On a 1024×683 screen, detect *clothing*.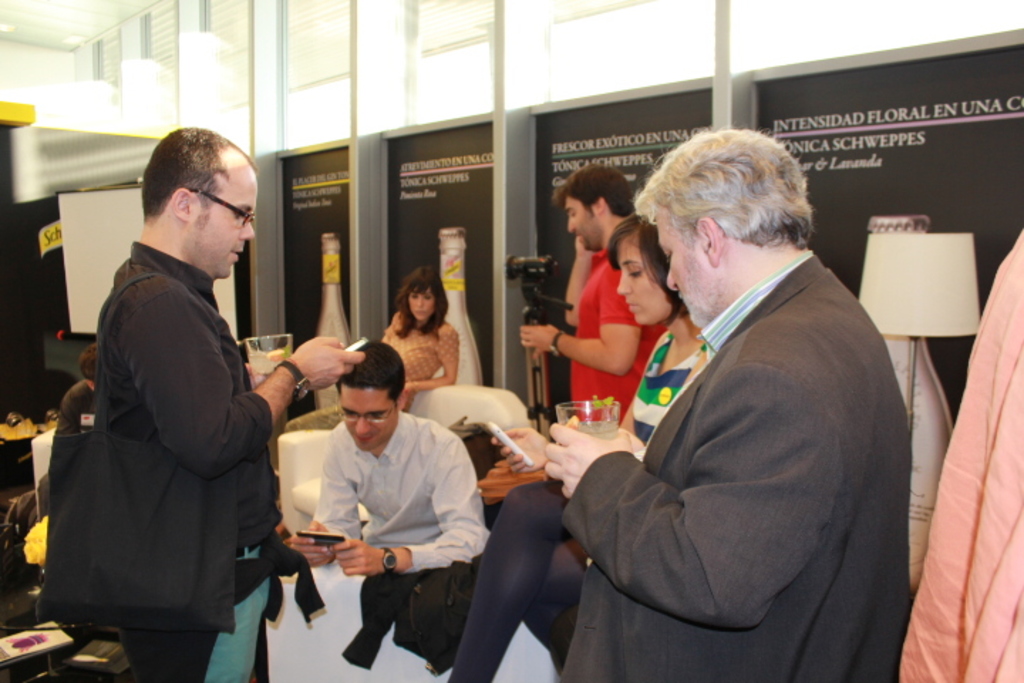
box(897, 219, 1023, 682).
